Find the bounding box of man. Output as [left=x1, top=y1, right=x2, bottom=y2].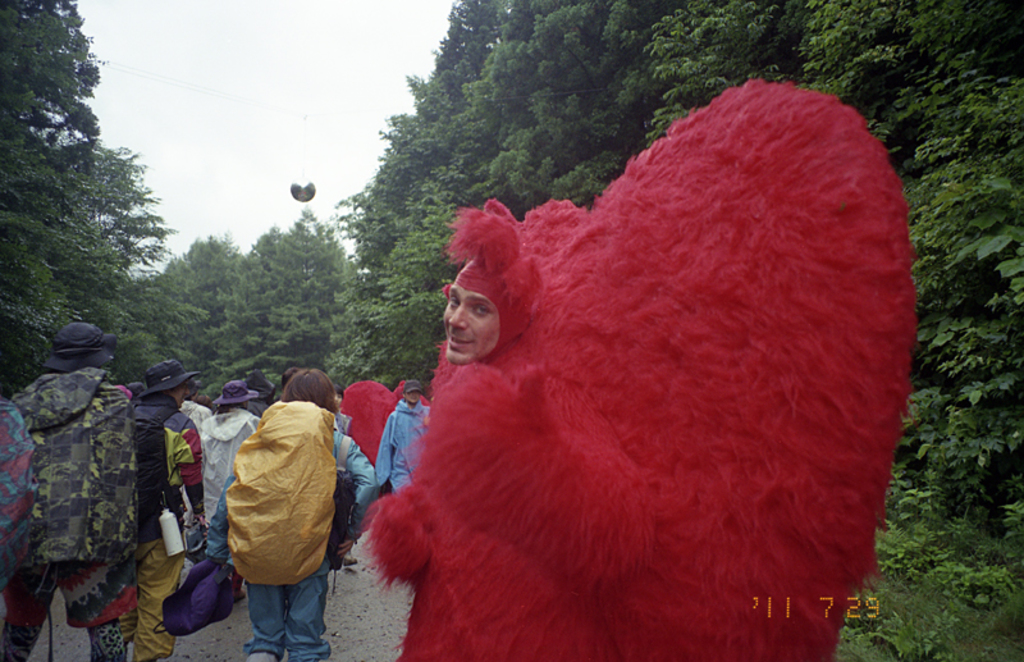
[left=12, top=320, right=147, bottom=661].
